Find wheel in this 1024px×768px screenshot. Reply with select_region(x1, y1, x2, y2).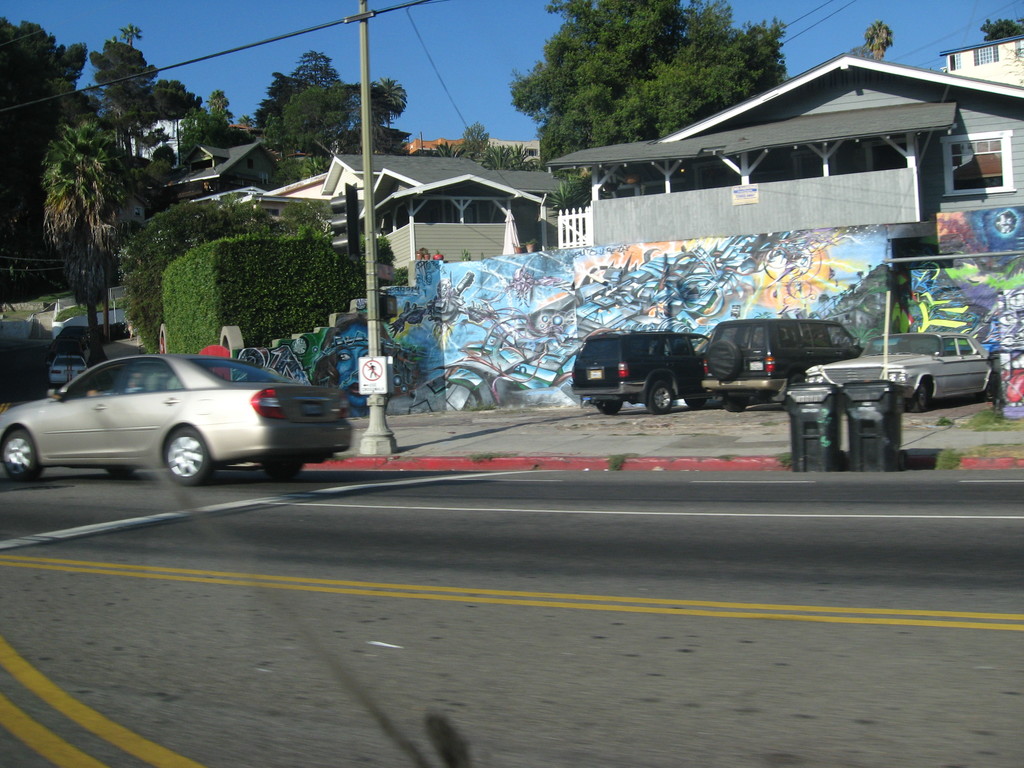
select_region(687, 397, 704, 409).
